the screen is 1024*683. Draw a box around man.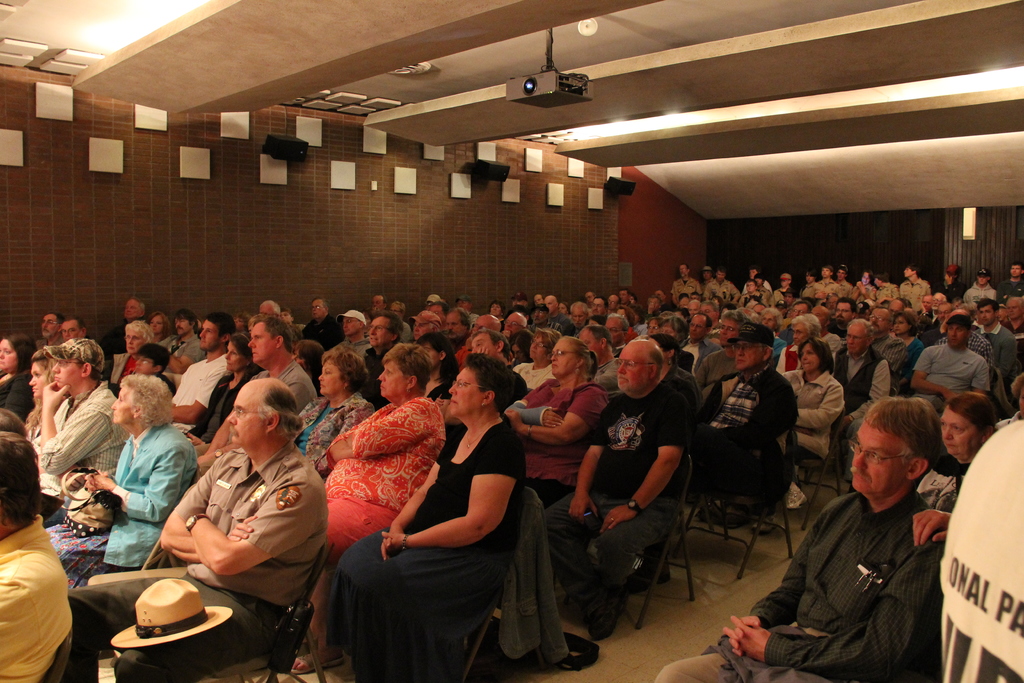
locate(915, 300, 984, 430).
